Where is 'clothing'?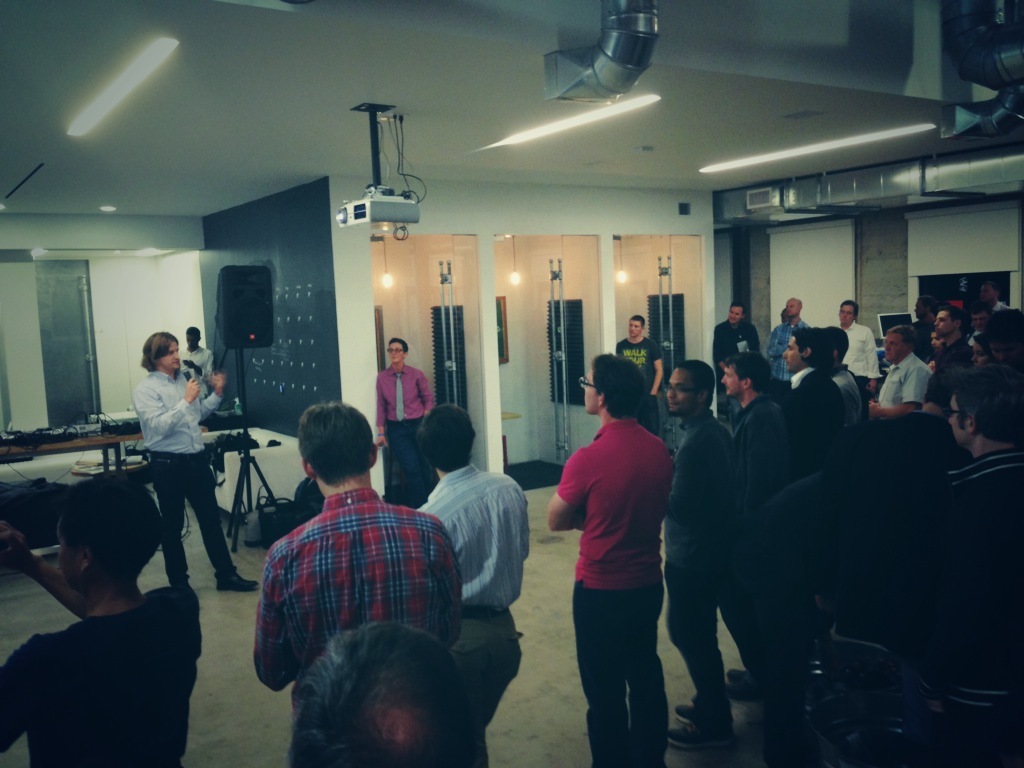
BBox(715, 317, 757, 421).
